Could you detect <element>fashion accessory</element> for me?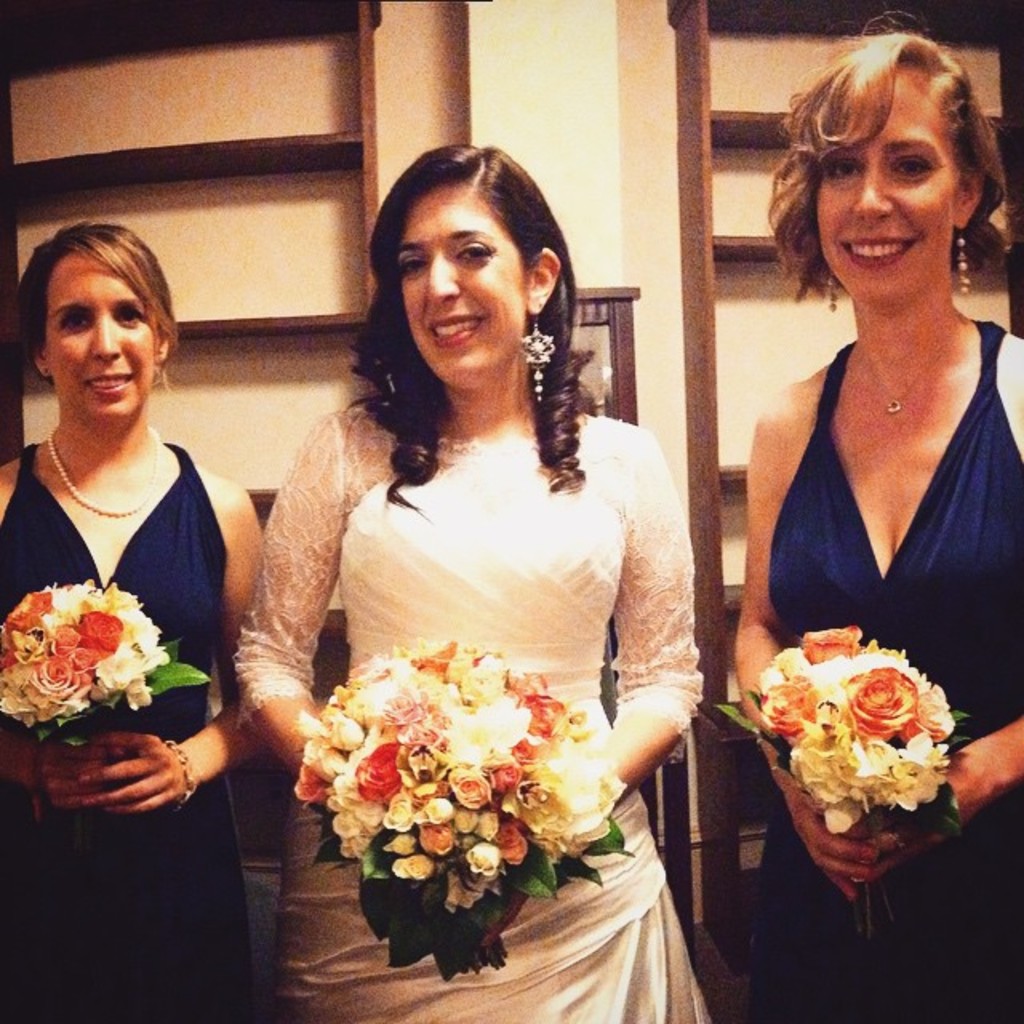
Detection result: select_region(822, 269, 838, 312).
